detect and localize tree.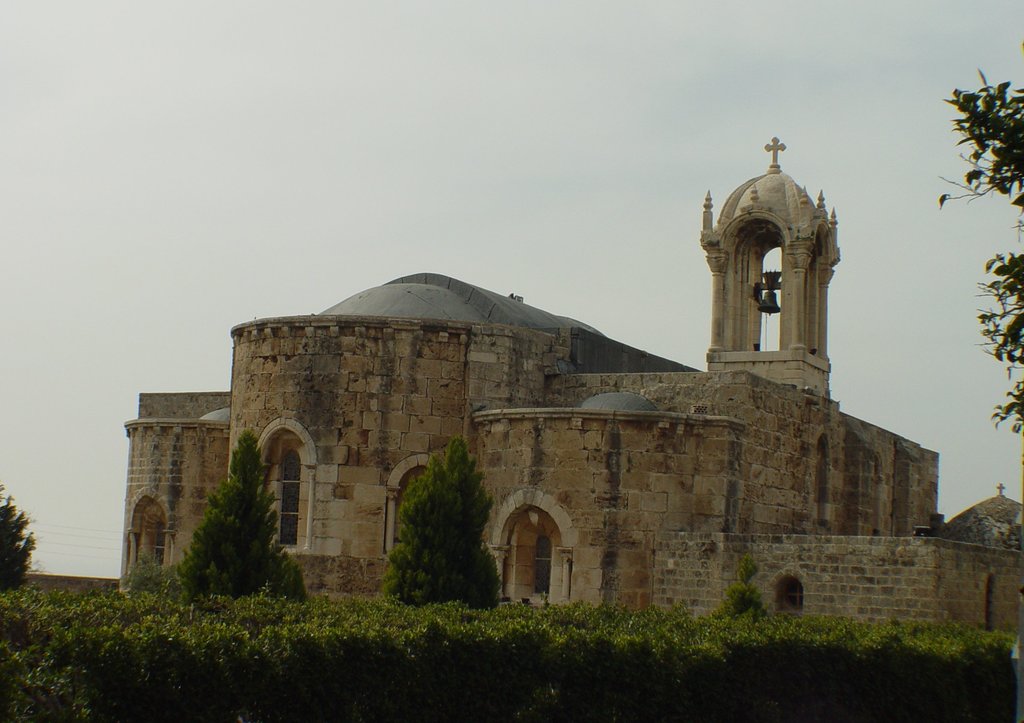
Localized at <bbox>931, 53, 1023, 456</bbox>.
